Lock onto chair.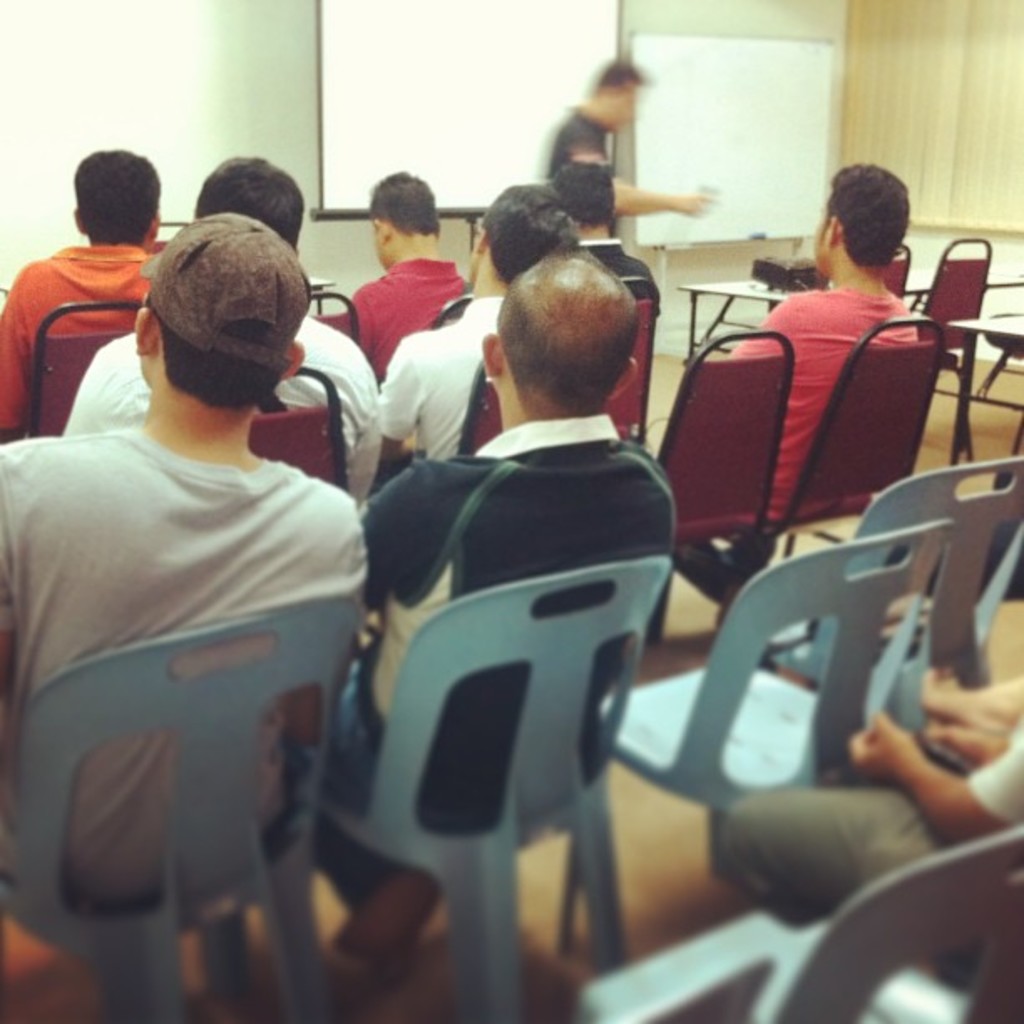
Locked: locate(770, 311, 940, 559).
